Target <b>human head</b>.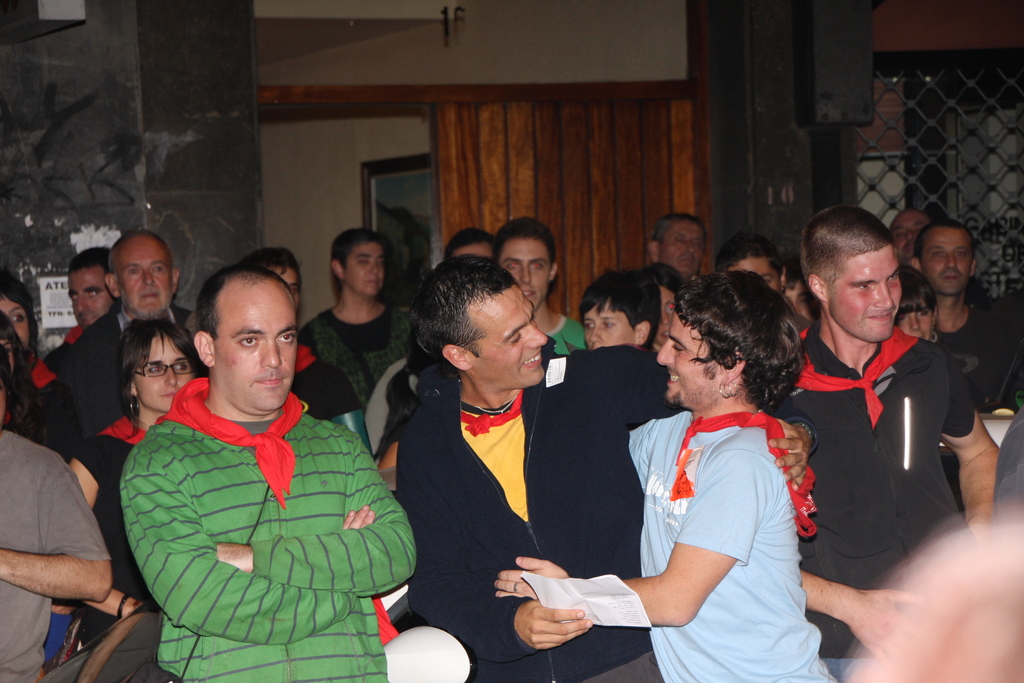
Target region: box(193, 267, 298, 414).
